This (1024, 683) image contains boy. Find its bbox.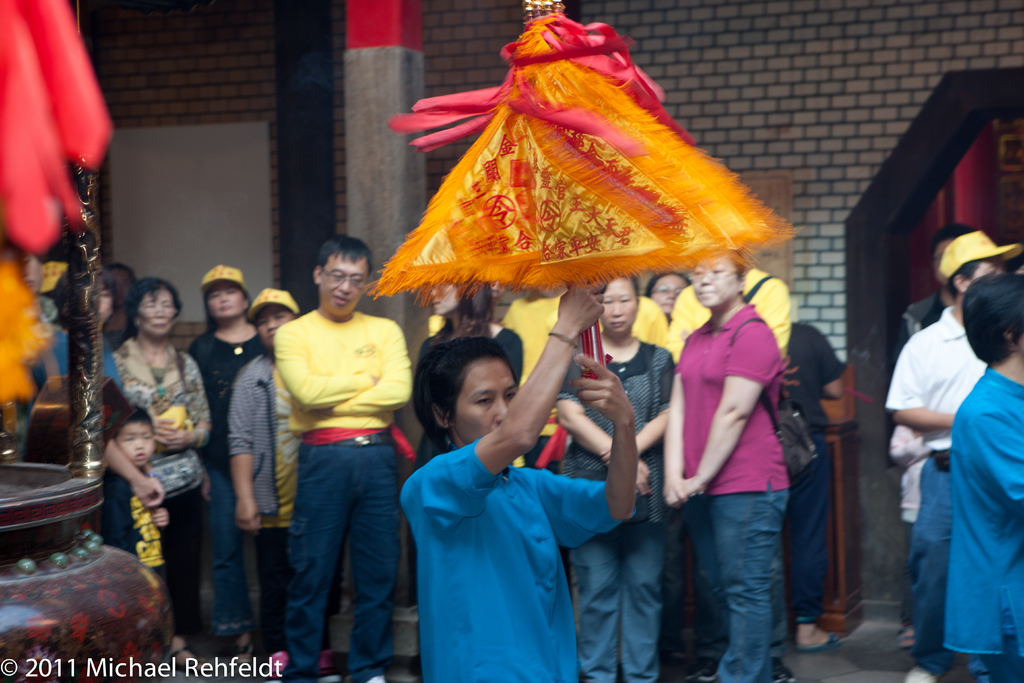
x1=98 y1=400 x2=173 y2=593.
